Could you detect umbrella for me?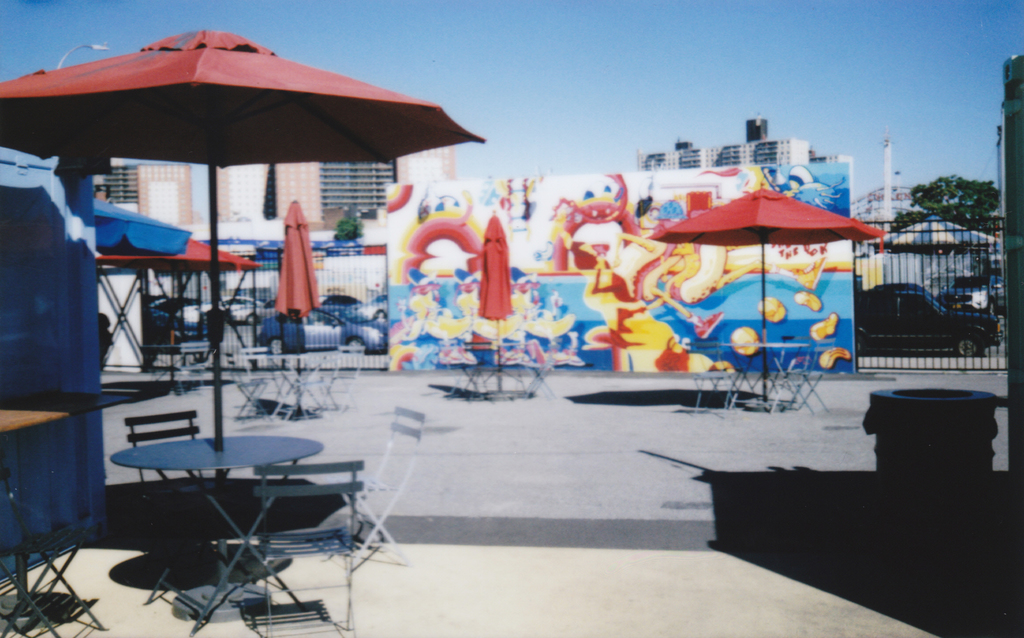
Detection result: select_region(0, 28, 484, 592).
